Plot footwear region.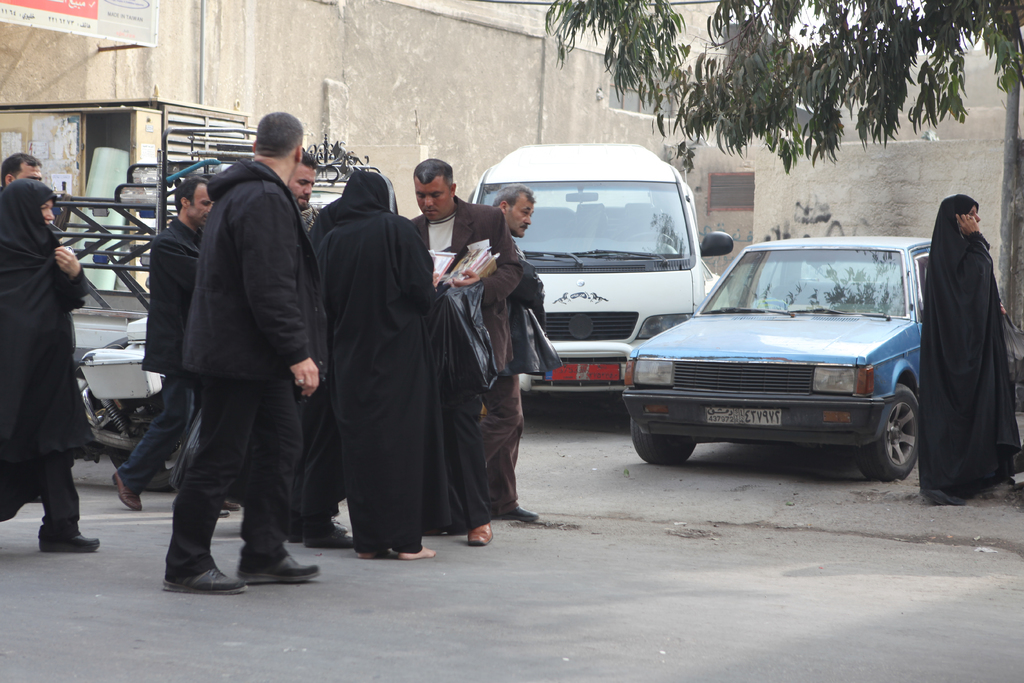
Plotted at Rect(113, 473, 141, 511).
